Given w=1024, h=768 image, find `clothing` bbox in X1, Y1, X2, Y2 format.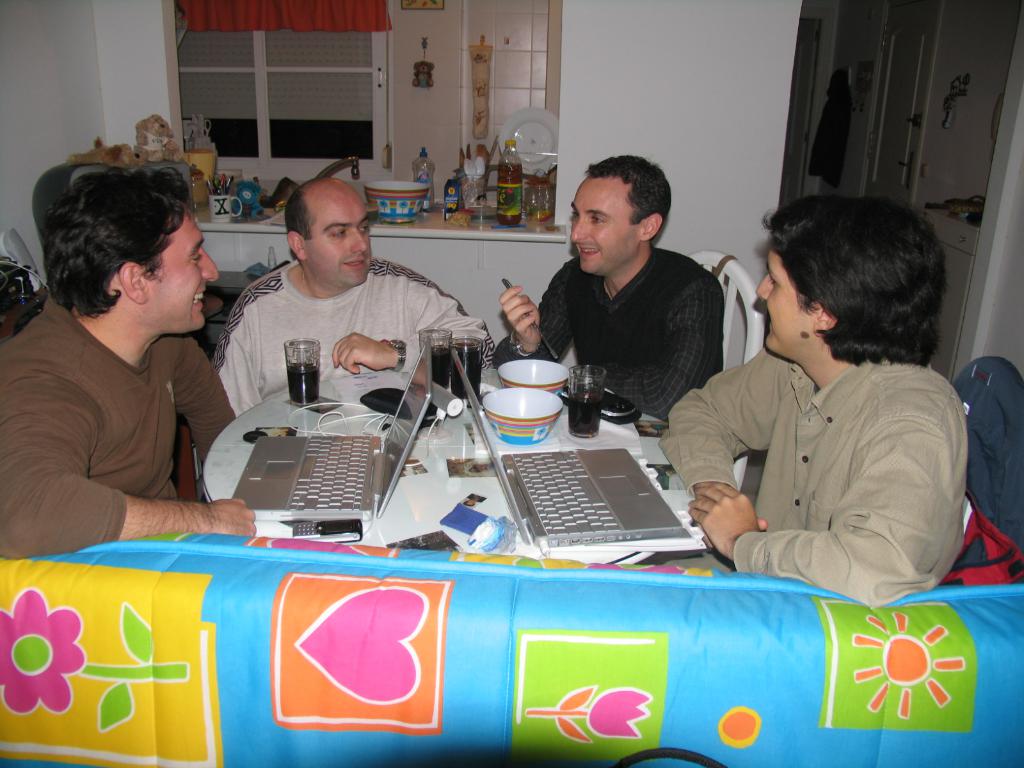
212, 256, 508, 425.
